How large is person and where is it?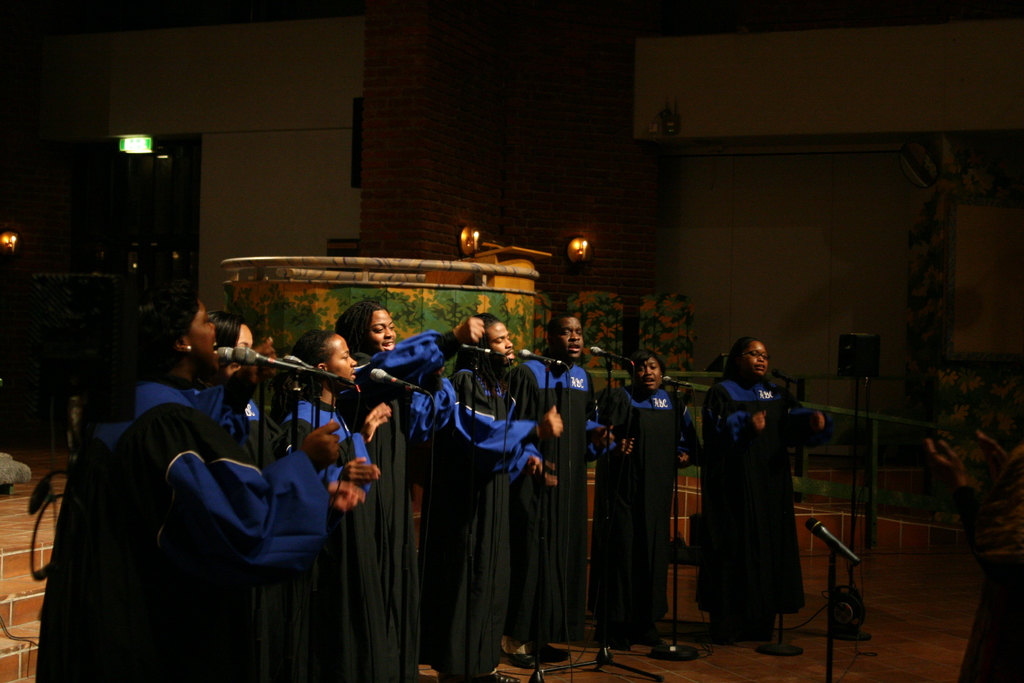
Bounding box: x1=415 y1=317 x2=545 y2=682.
